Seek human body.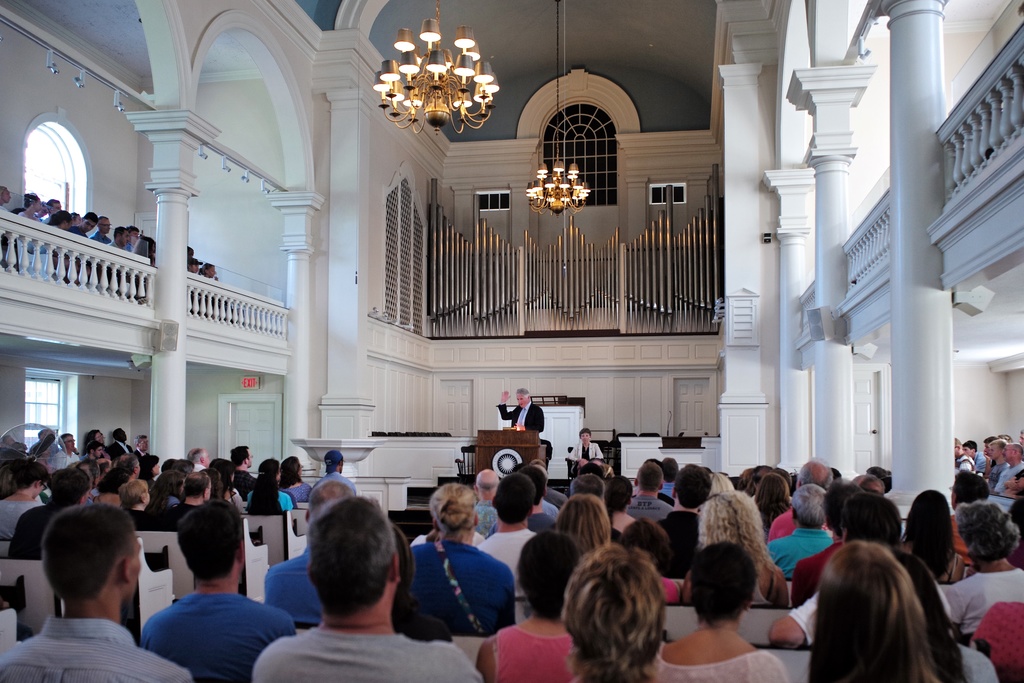
[105,420,135,448].
